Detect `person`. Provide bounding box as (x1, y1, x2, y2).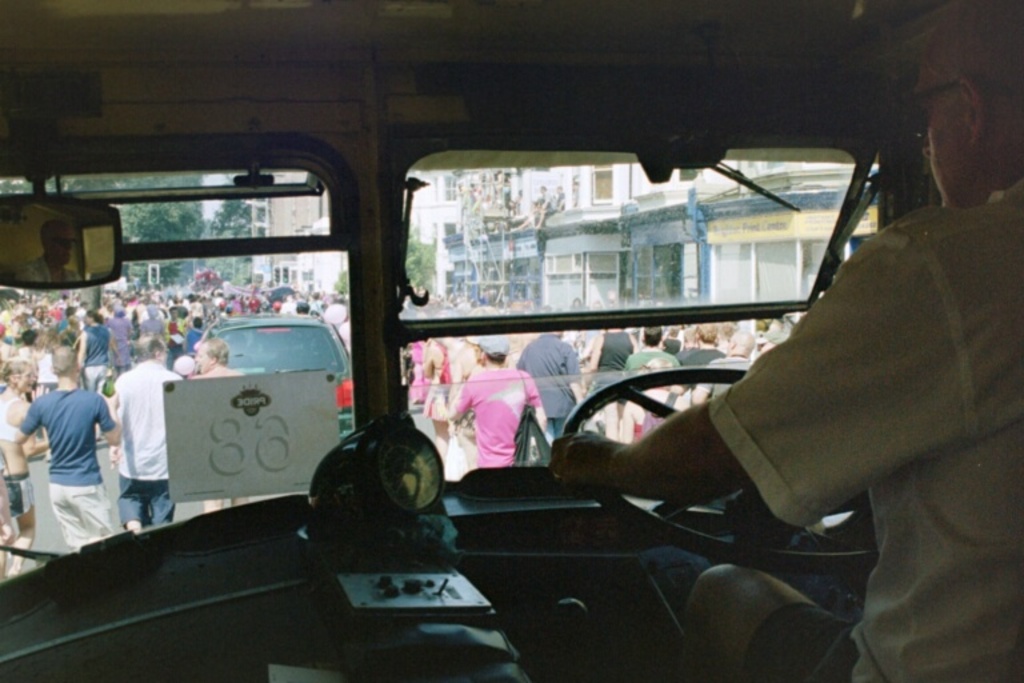
(432, 342, 544, 462).
